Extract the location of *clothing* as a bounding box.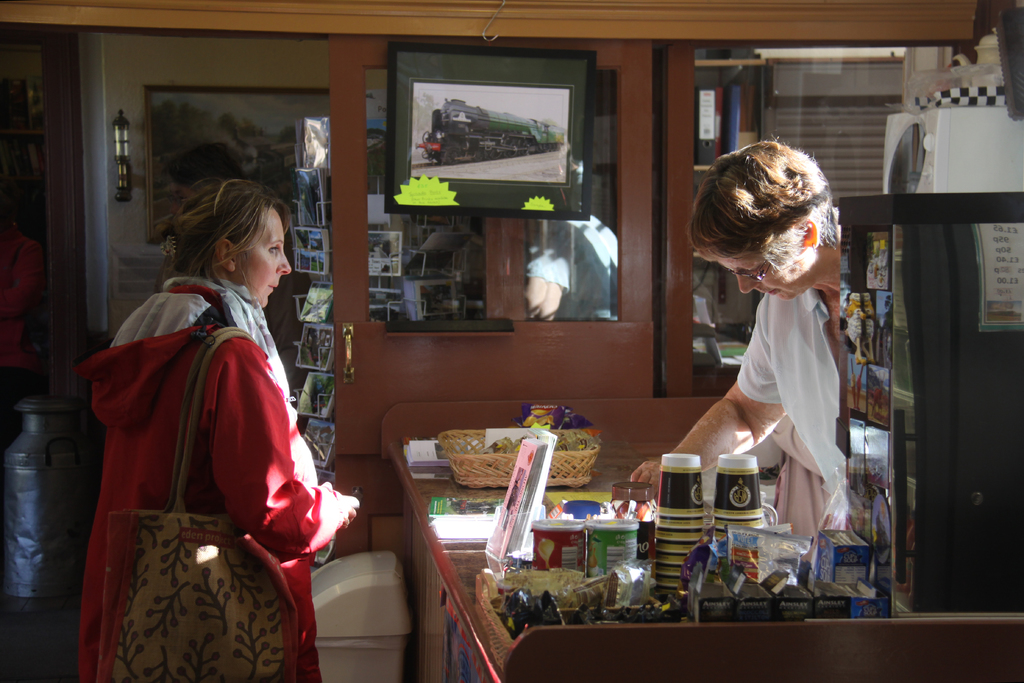
detection(775, 407, 822, 541).
